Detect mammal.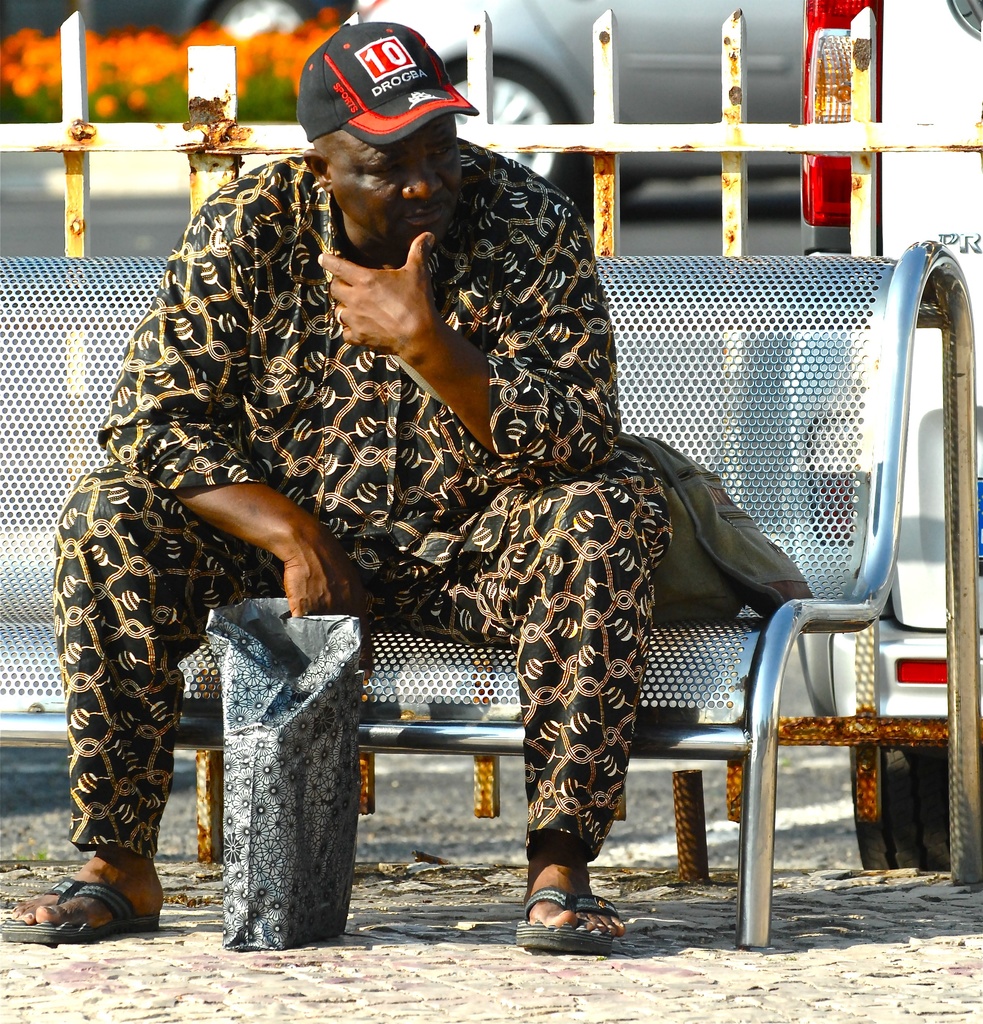
Detected at [1, 13, 673, 945].
